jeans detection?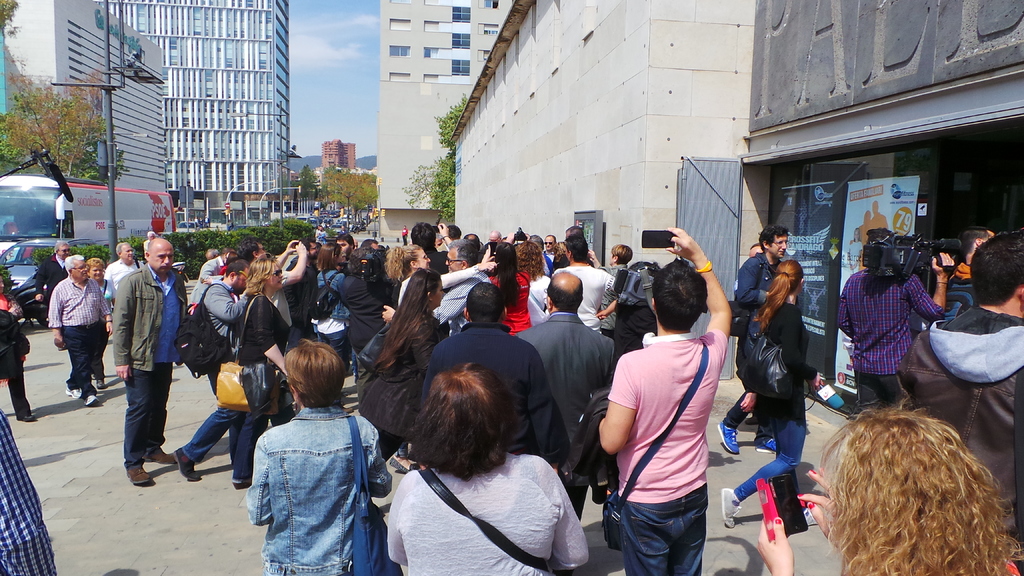
60,322,97,403
